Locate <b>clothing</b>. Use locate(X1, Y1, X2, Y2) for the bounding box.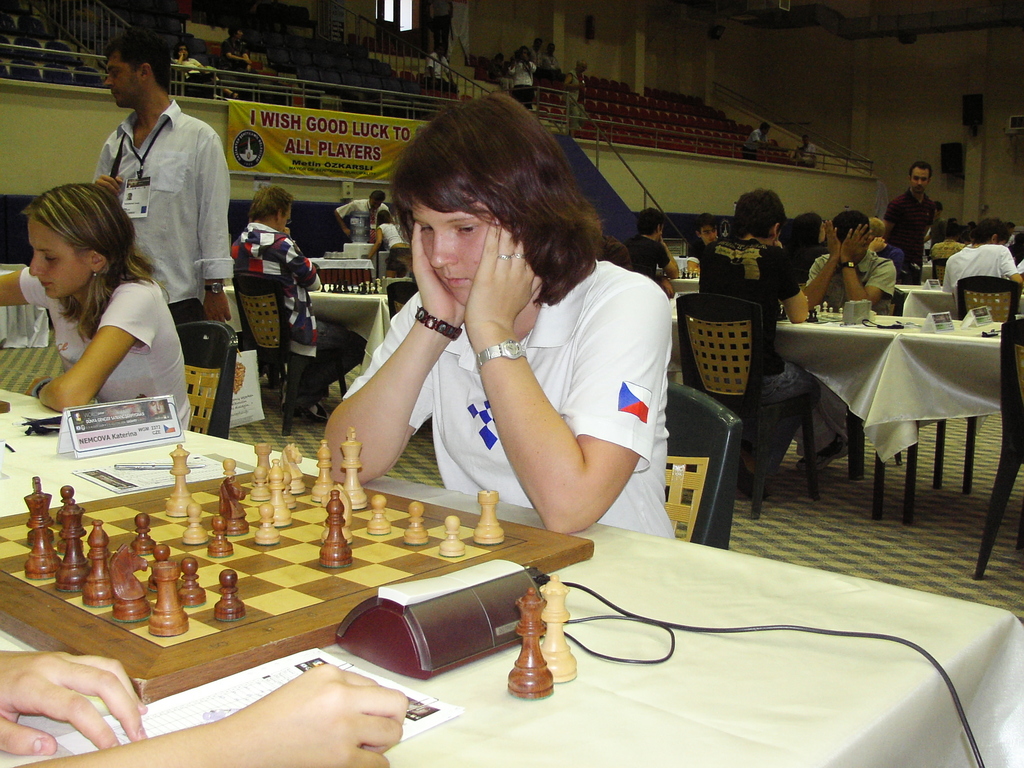
locate(1019, 259, 1023, 279).
